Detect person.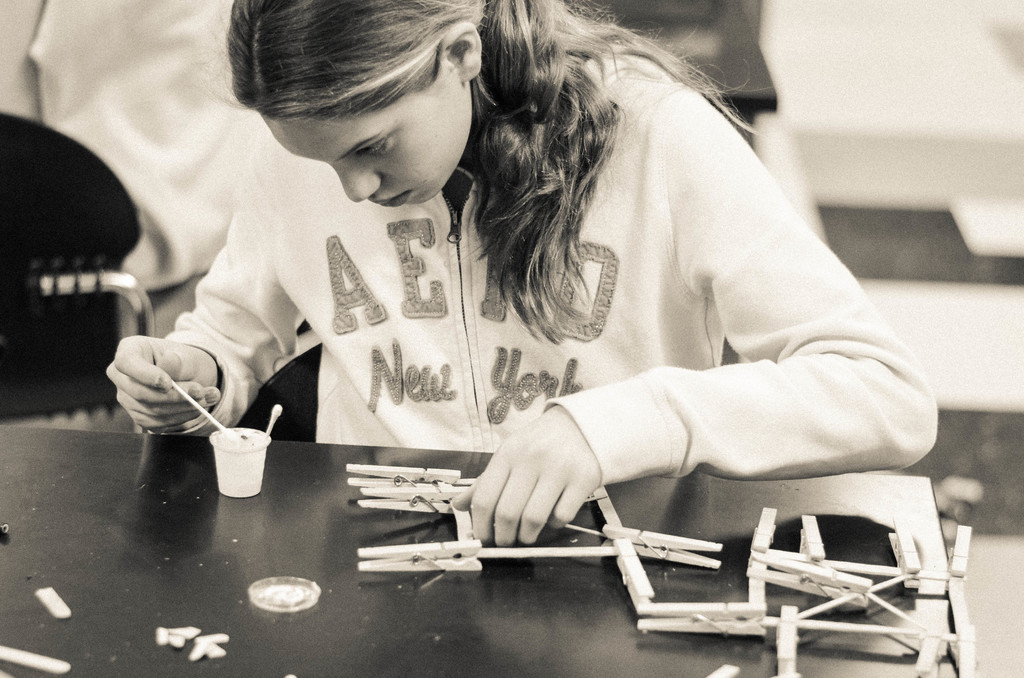
Detected at Rect(172, 6, 895, 601).
